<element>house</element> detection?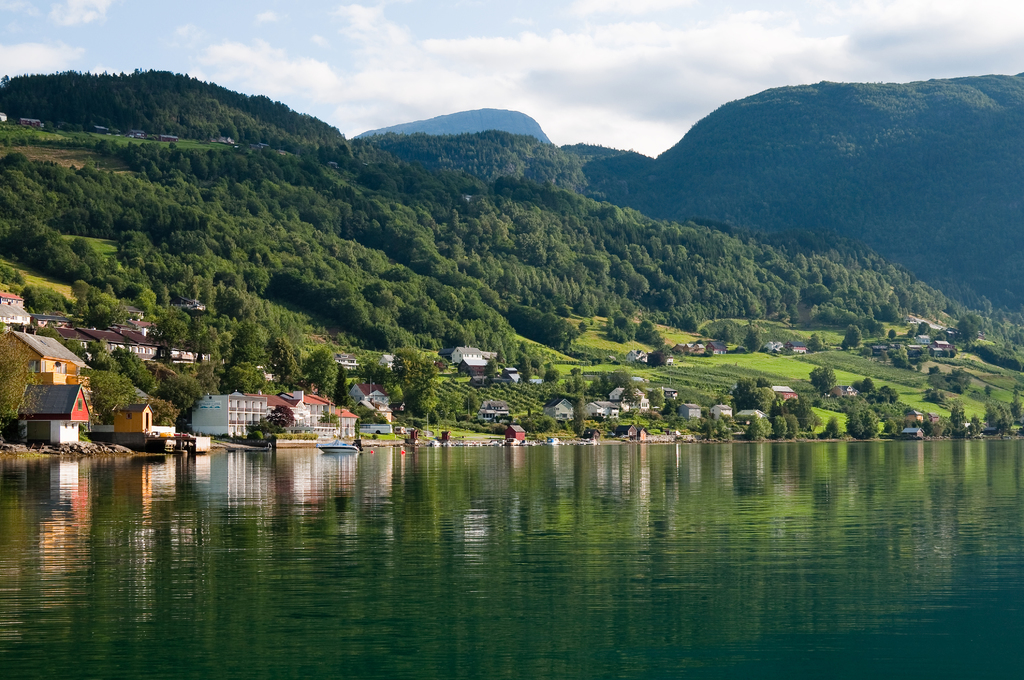
557,393,618,419
